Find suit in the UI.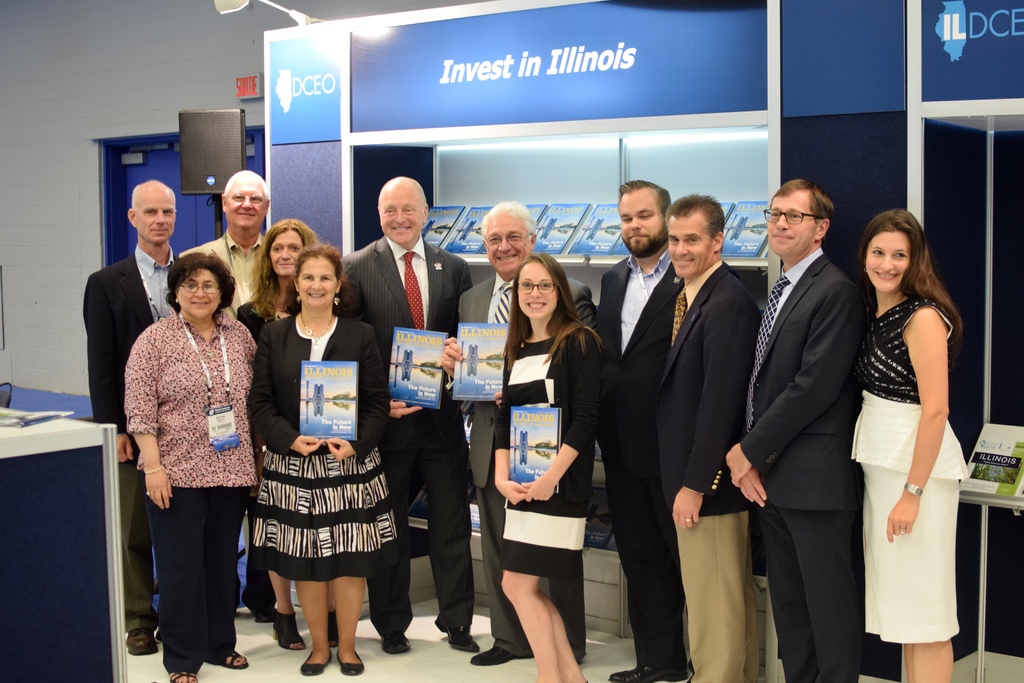
UI element at detection(732, 251, 871, 682).
